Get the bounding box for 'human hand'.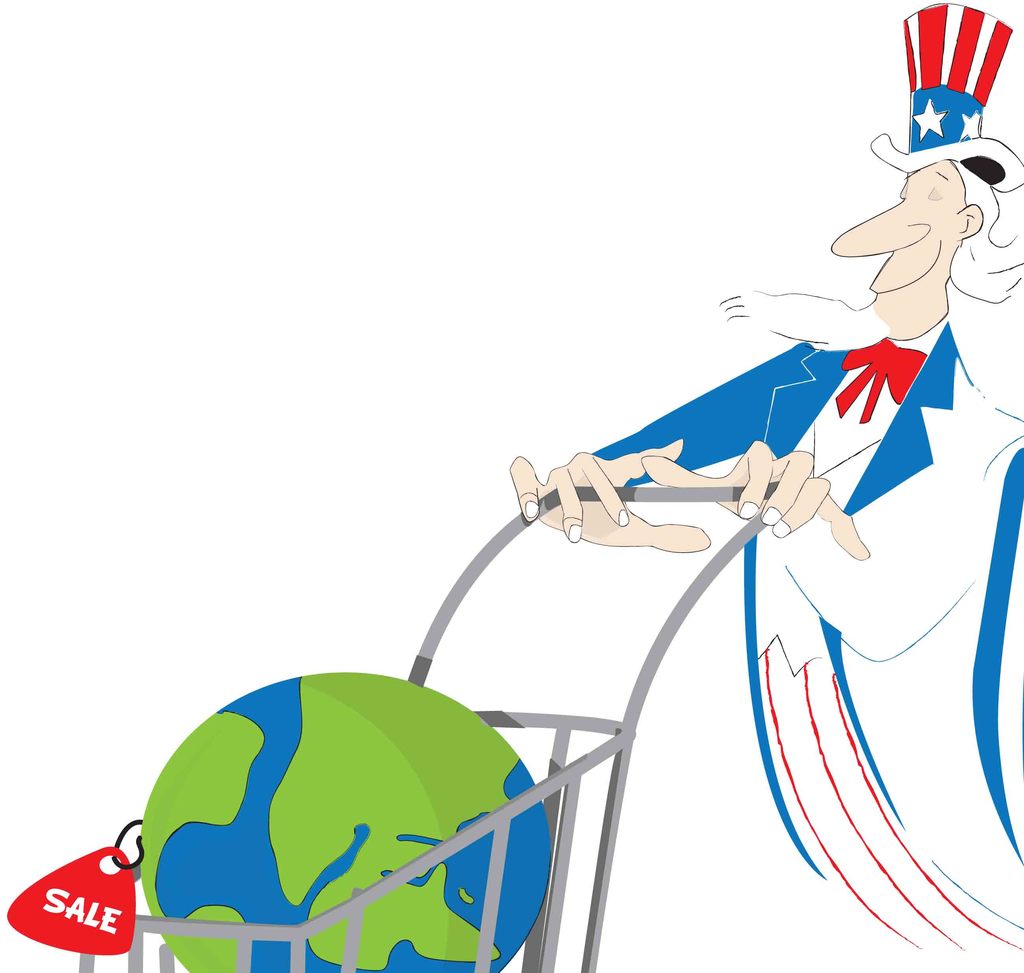
549 452 670 556.
